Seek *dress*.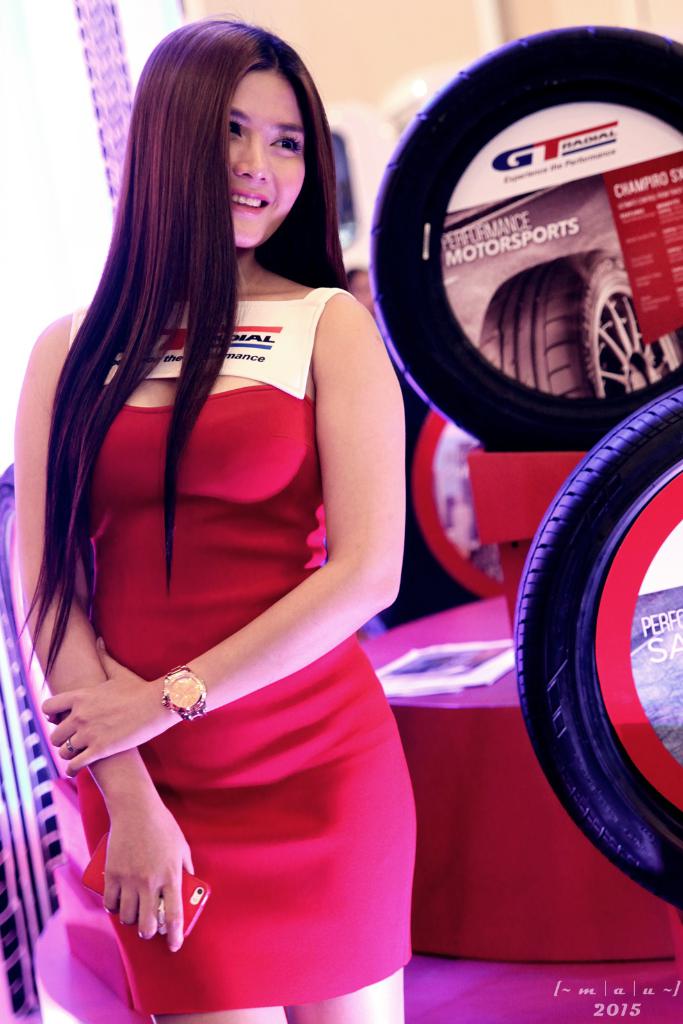
rect(77, 285, 414, 1015).
